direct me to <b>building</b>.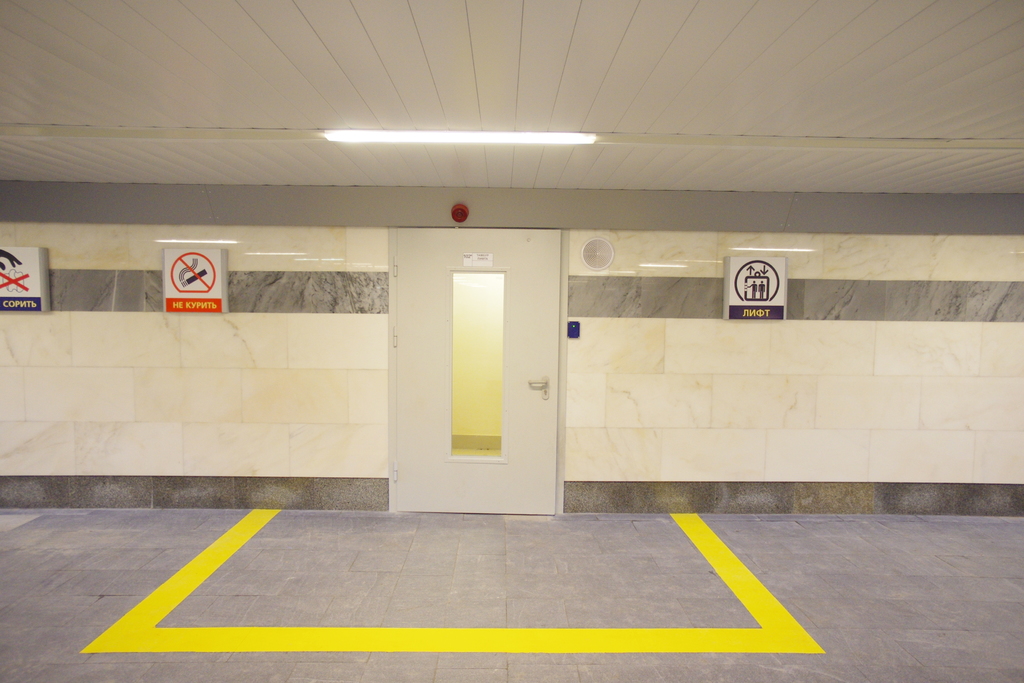
Direction: <region>0, 0, 1023, 682</region>.
